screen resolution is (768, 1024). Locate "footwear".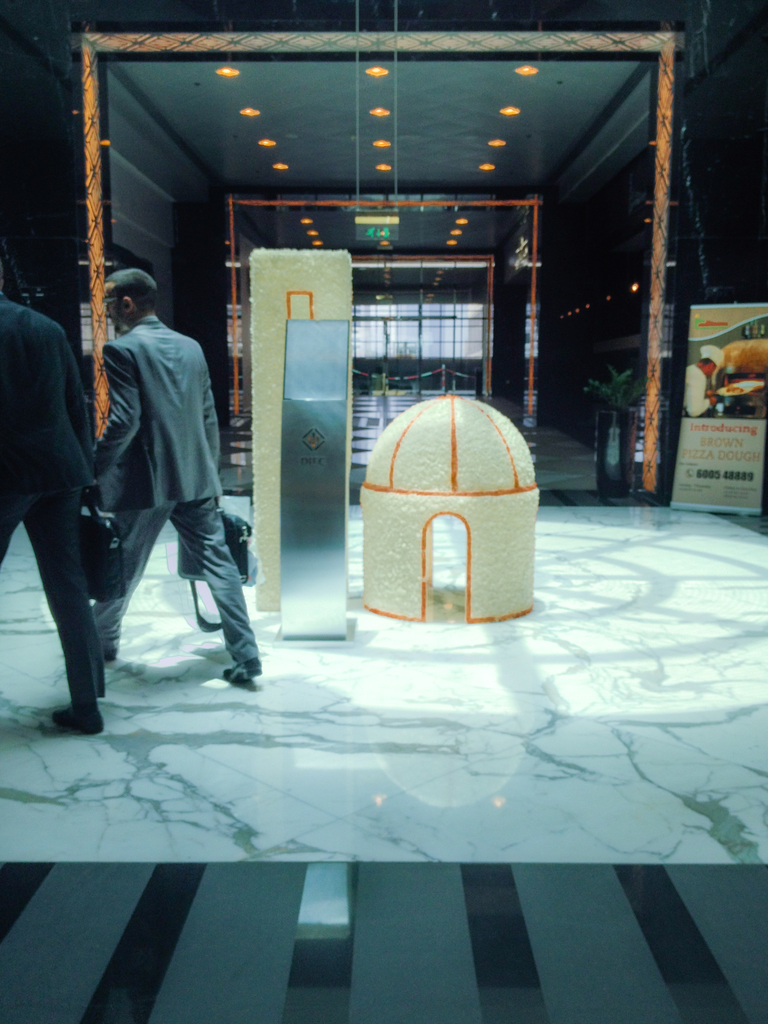
pyautogui.locateOnScreen(51, 705, 104, 734).
